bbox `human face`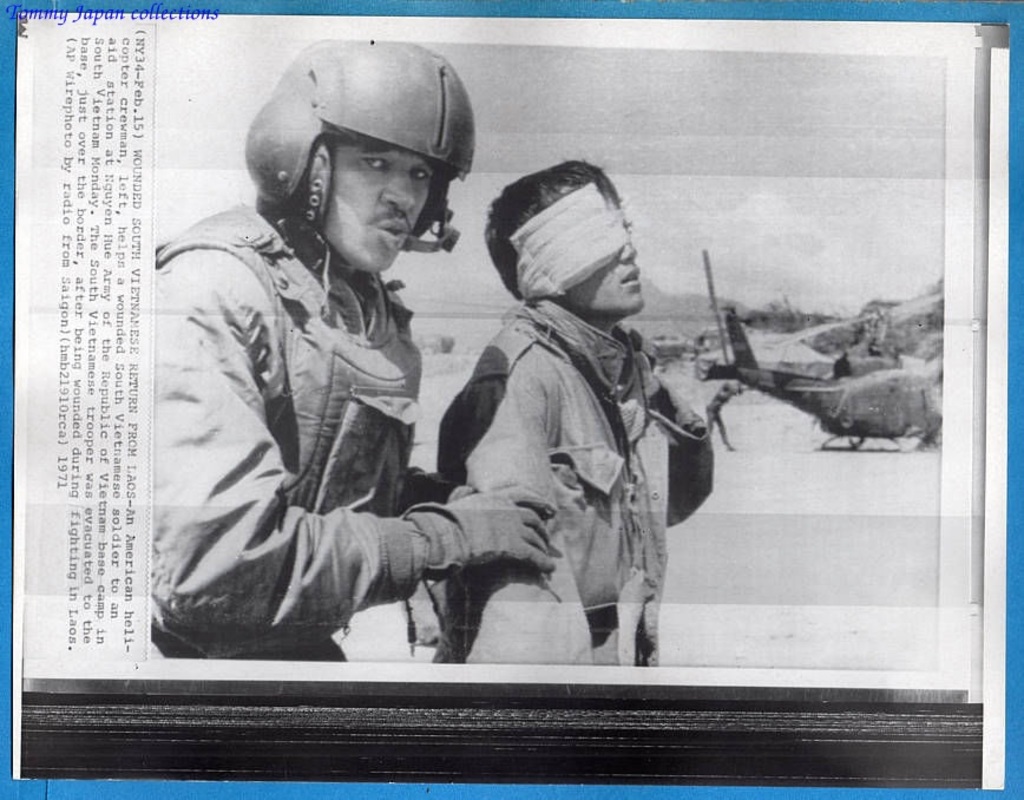
x1=315 y1=139 x2=434 y2=270
